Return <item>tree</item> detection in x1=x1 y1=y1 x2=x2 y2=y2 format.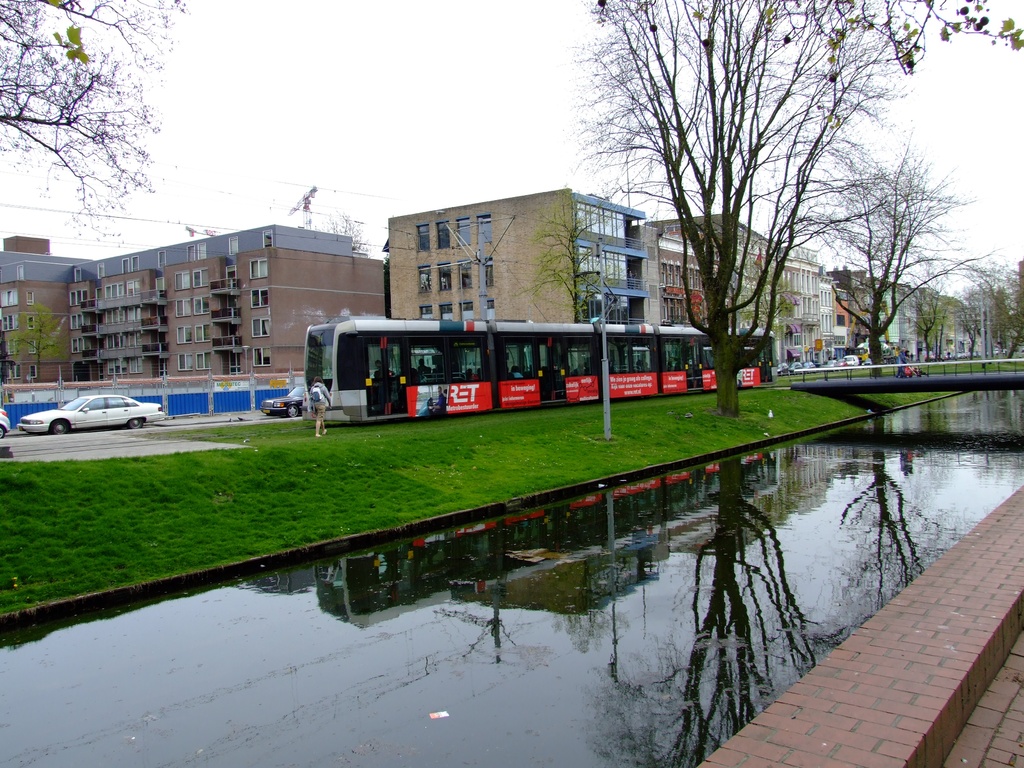
x1=563 y1=0 x2=922 y2=417.
